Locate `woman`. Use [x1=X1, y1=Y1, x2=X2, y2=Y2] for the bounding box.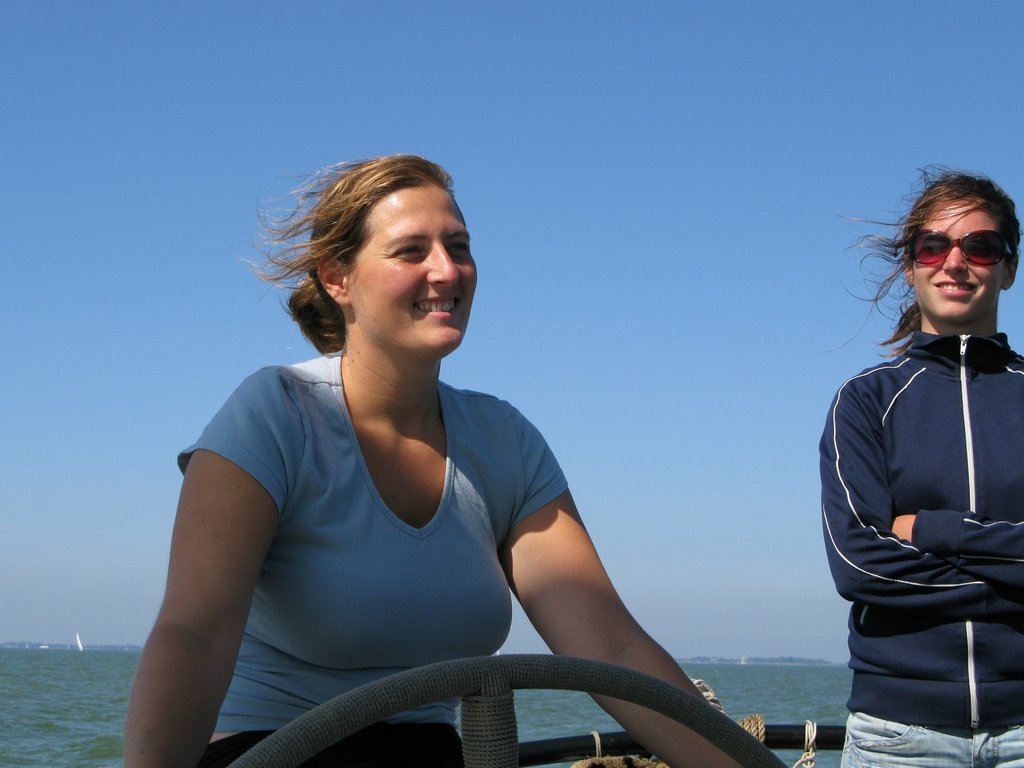
[x1=815, y1=162, x2=1023, y2=767].
